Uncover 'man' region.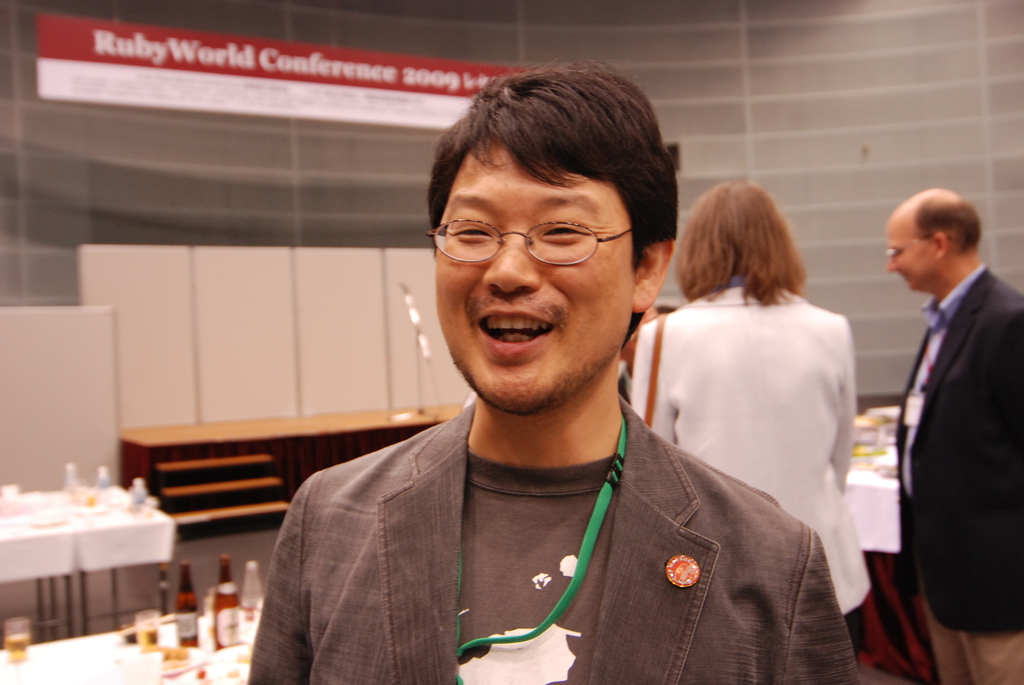
Uncovered: select_region(858, 138, 1023, 680).
